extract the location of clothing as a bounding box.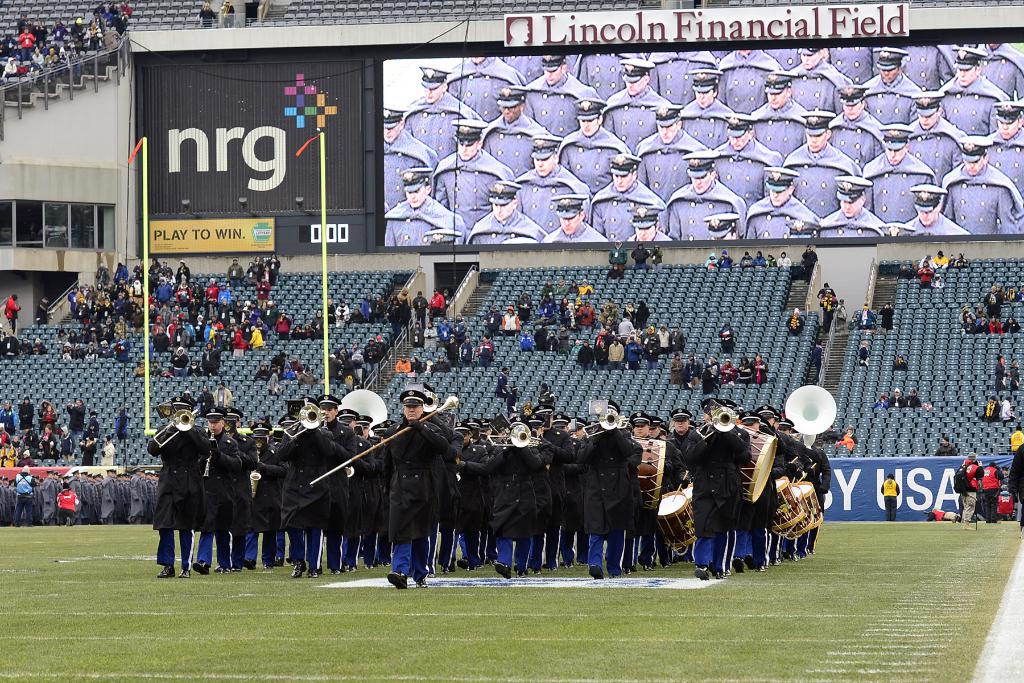
bbox=(648, 243, 663, 263).
